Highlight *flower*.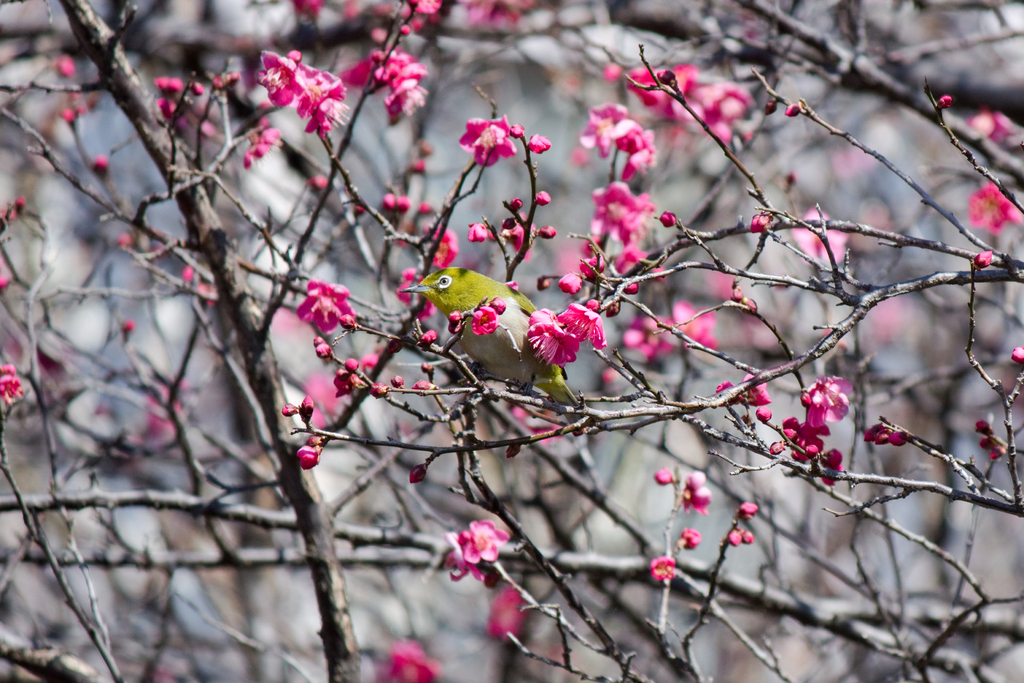
Highlighted region: pyautogui.locateOnScreen(683, 526, 703, 547).
